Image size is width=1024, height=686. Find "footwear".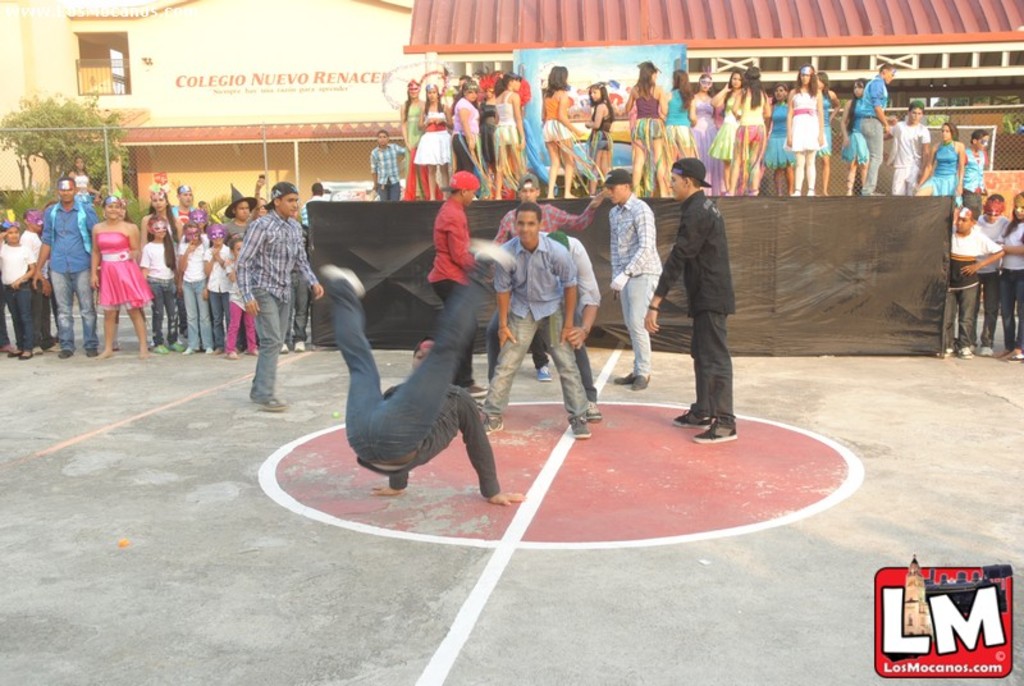
{"left": 198, "top": 349, "right": 211, "bottom": 355}.
